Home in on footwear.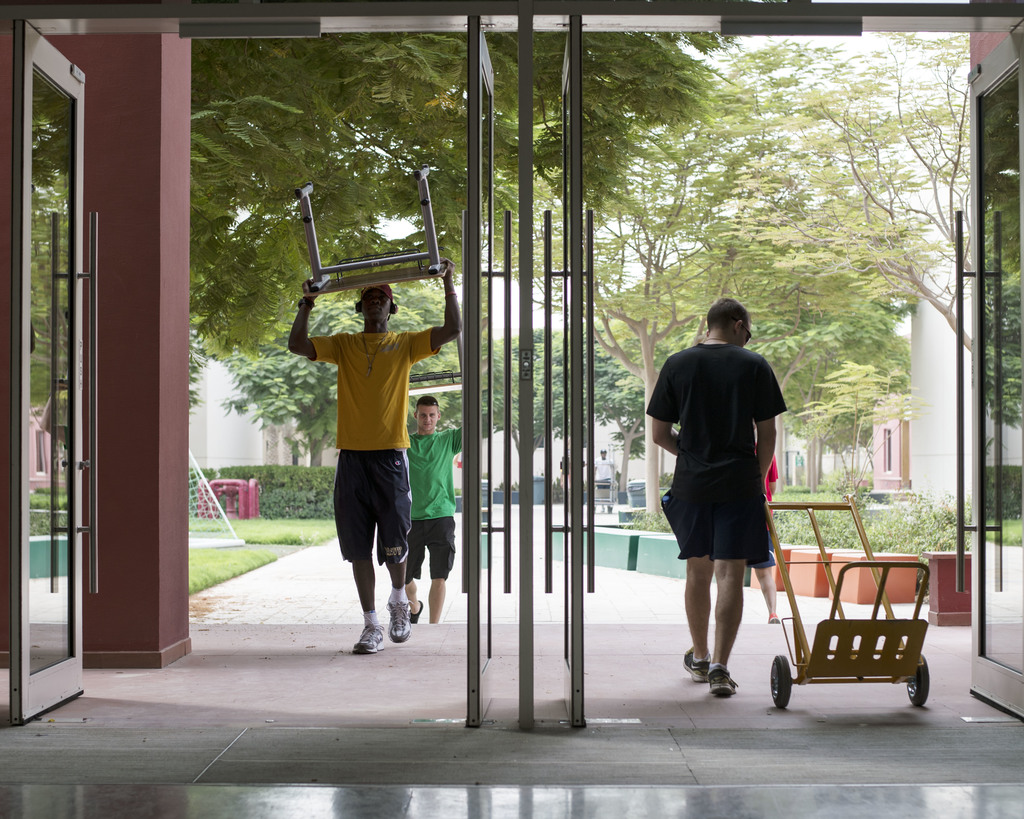
Homed in at 680,644,710,685.
